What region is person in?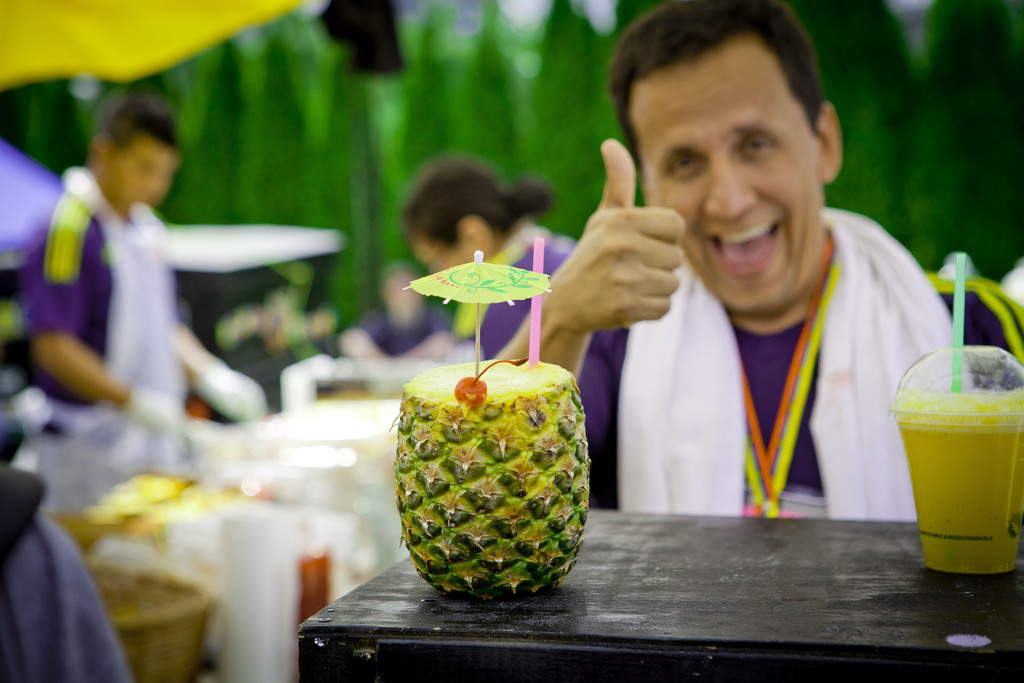
403 163 639 450.
